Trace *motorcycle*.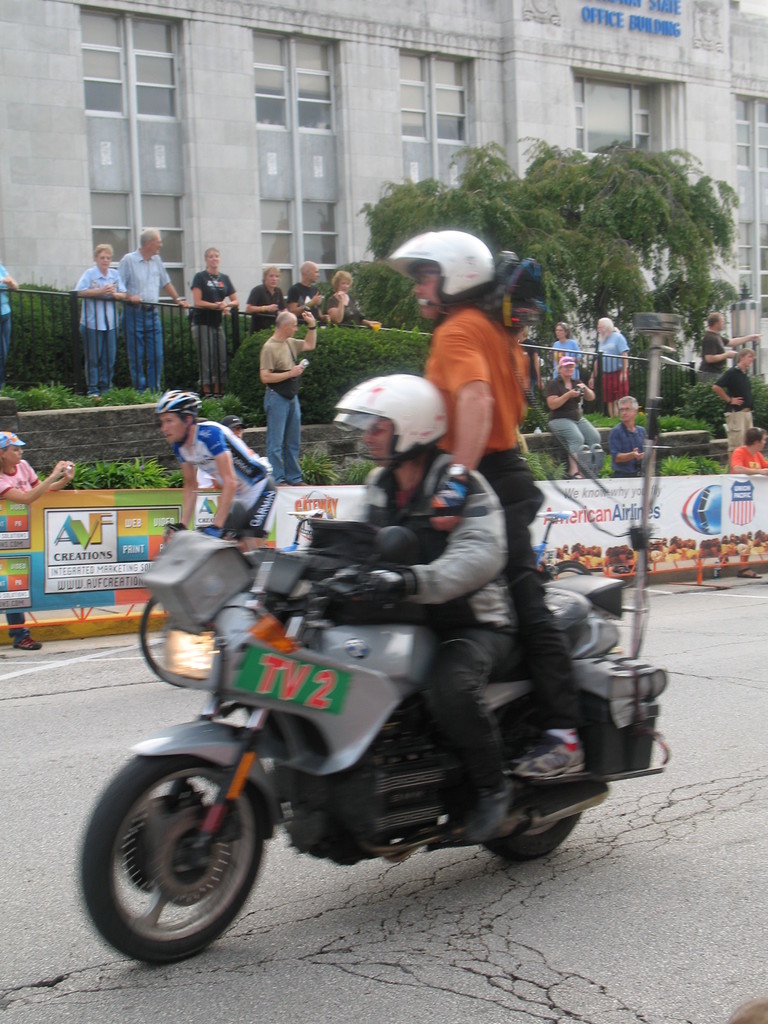
Traced to x1=72 y1=516 x2=666 y2=966.
